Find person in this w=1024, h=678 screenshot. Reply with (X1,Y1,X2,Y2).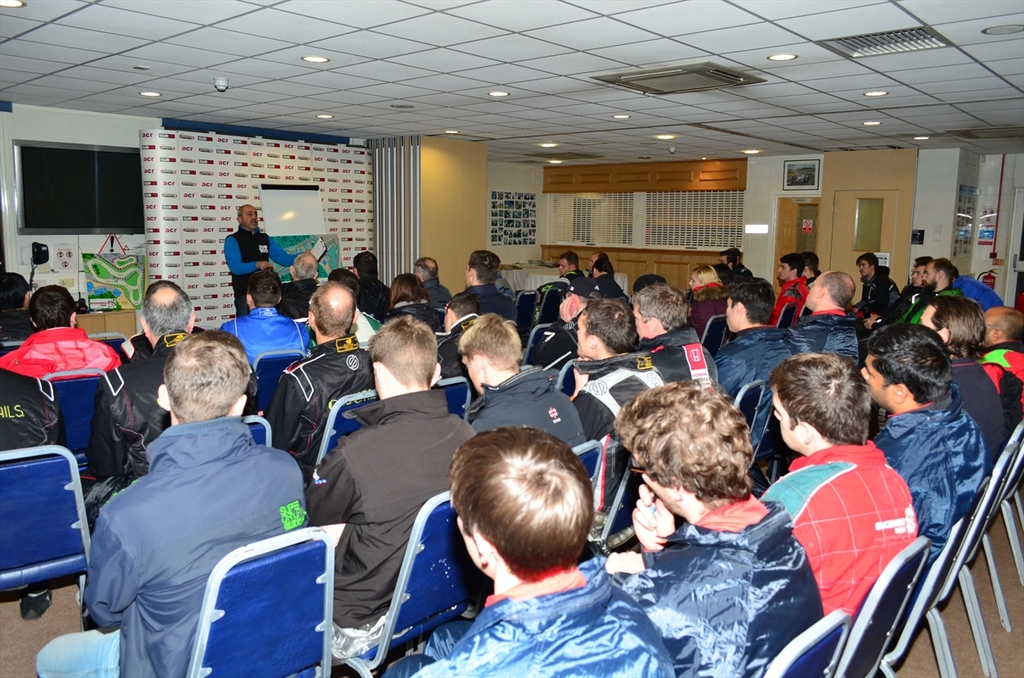
(977,305,1023,430).
